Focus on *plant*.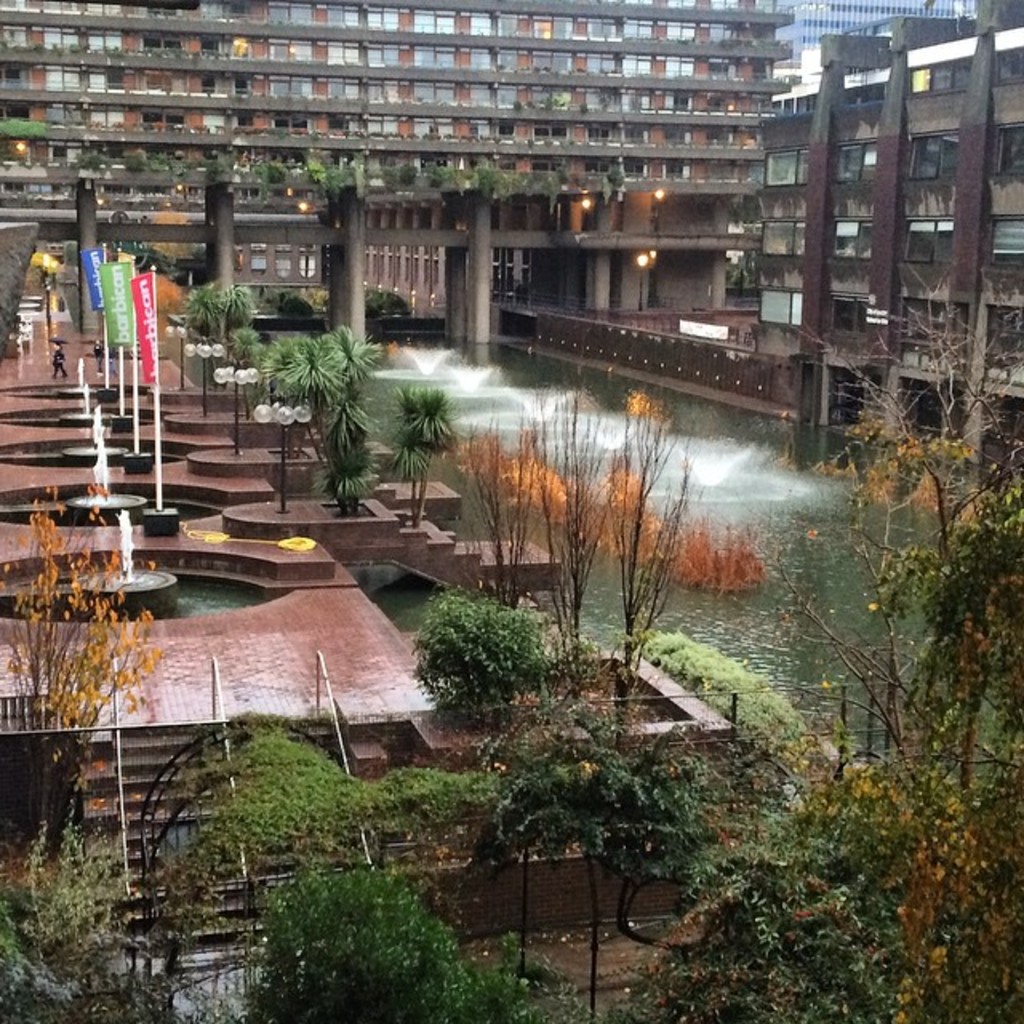
Focused at bbox(0, 109, 70, 138).
